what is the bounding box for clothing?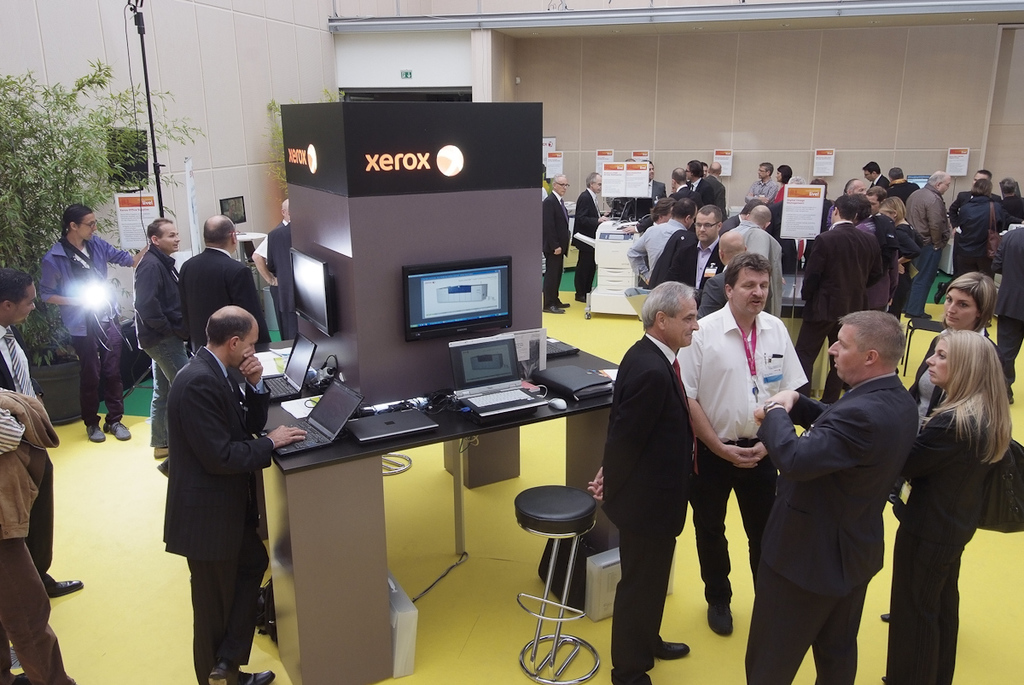
crop(34, 236, 131, 426).
